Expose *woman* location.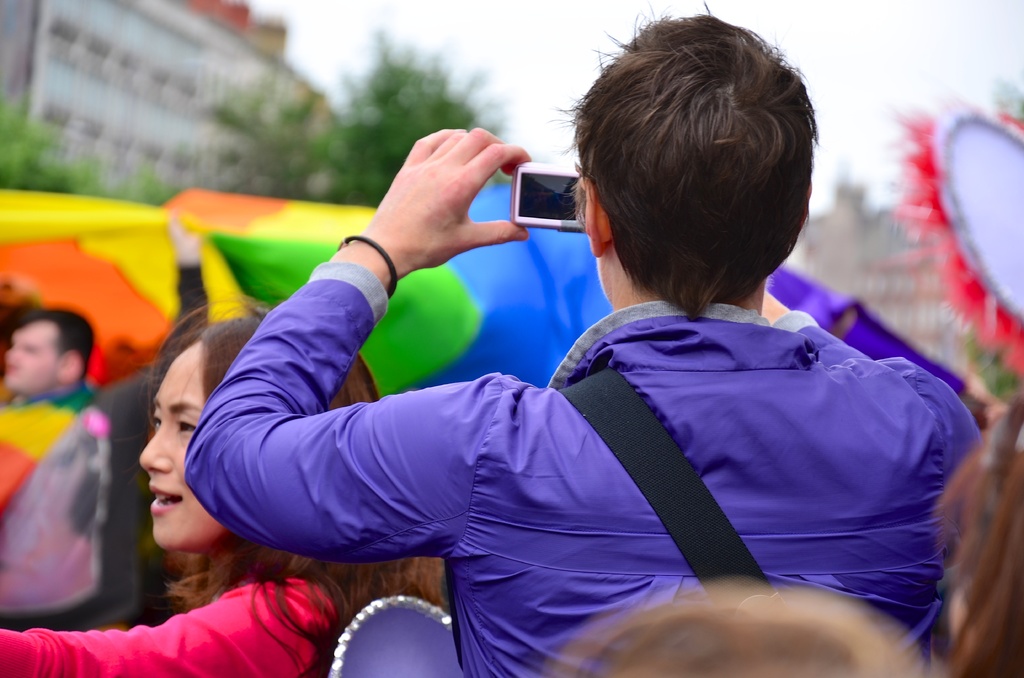
Exposed at 931,394,1023,677.
